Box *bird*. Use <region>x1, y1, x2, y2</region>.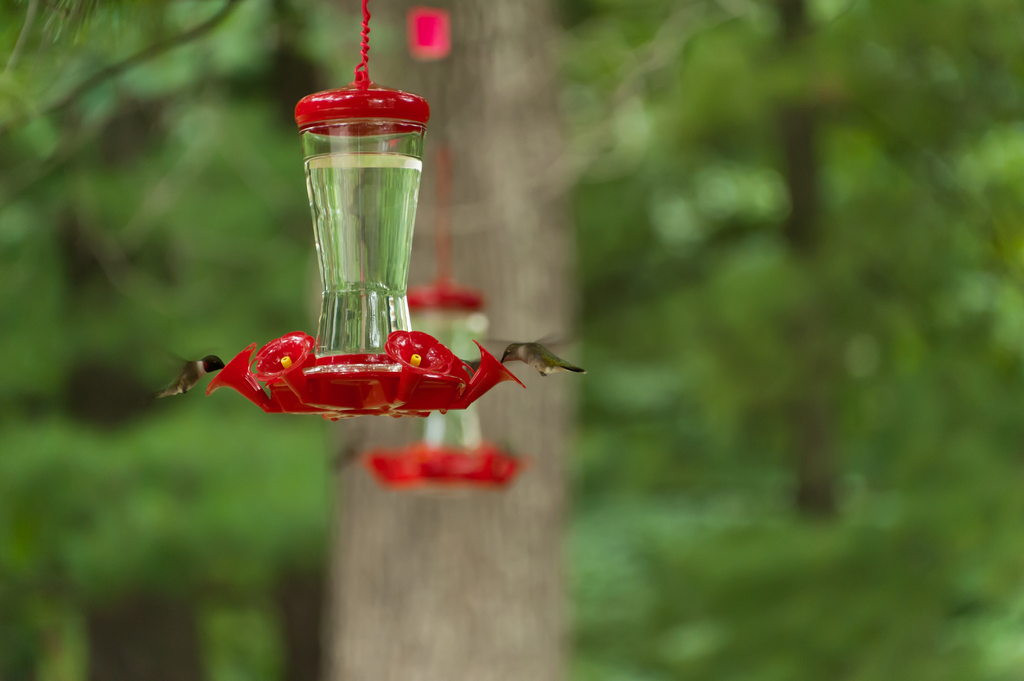
<region>483, 334, 593, 376</region>.
